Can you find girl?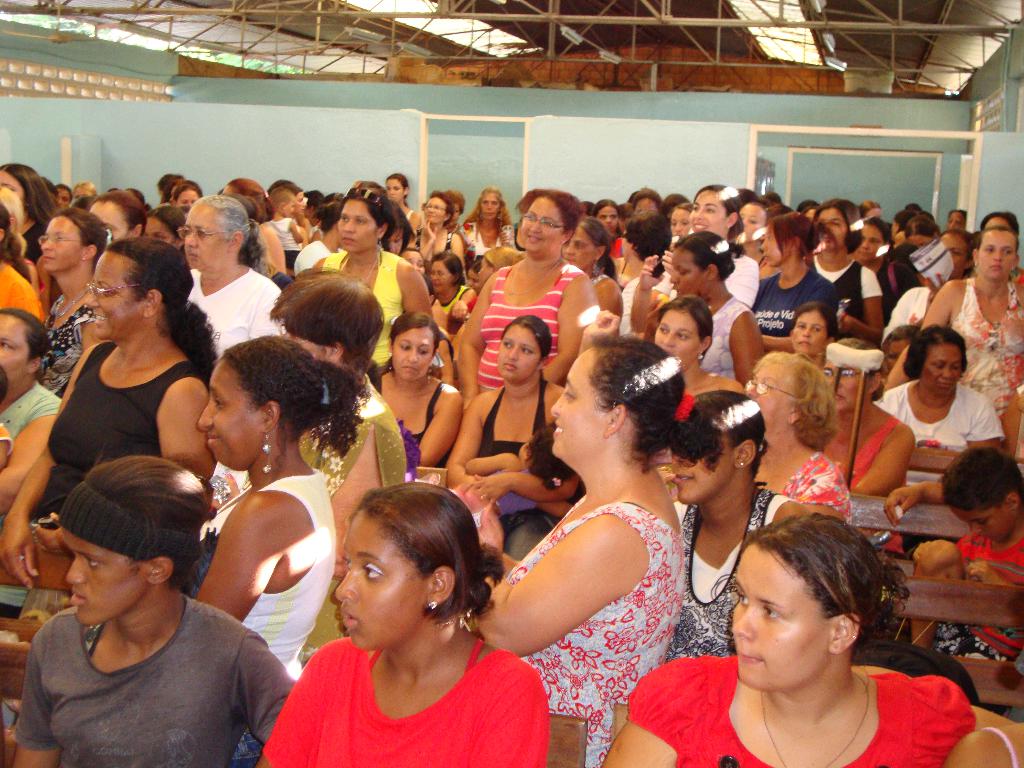
Yes, bounding box: {"left": 0, "top": 164, "right": 57, "bottom": 261}.
